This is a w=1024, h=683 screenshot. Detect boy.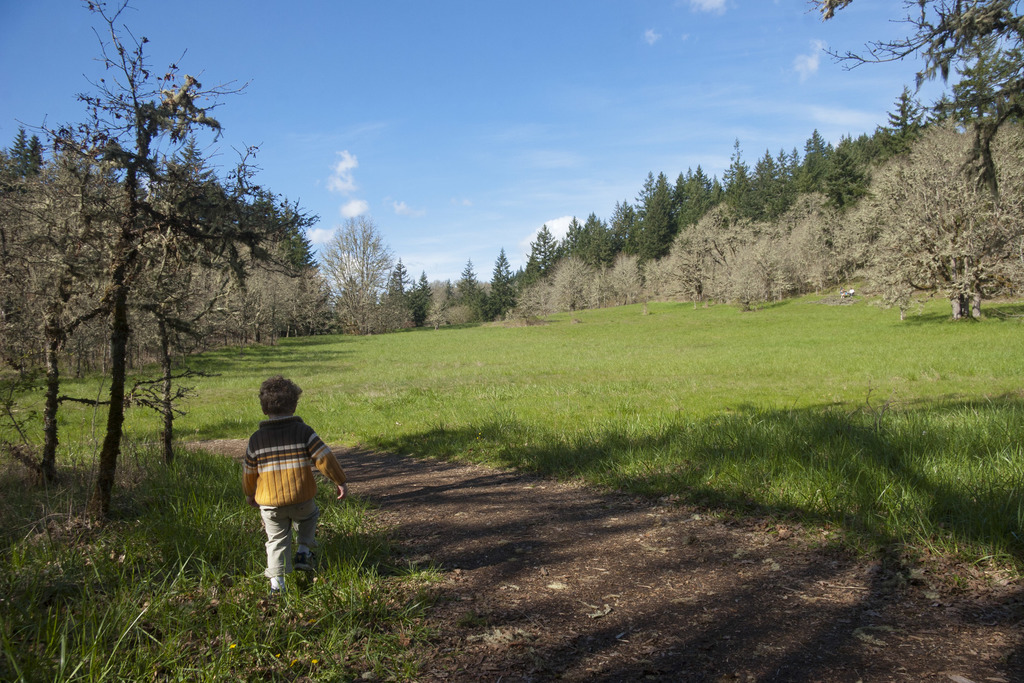
(x1=228, y1=375, x2=345, y2=602).
